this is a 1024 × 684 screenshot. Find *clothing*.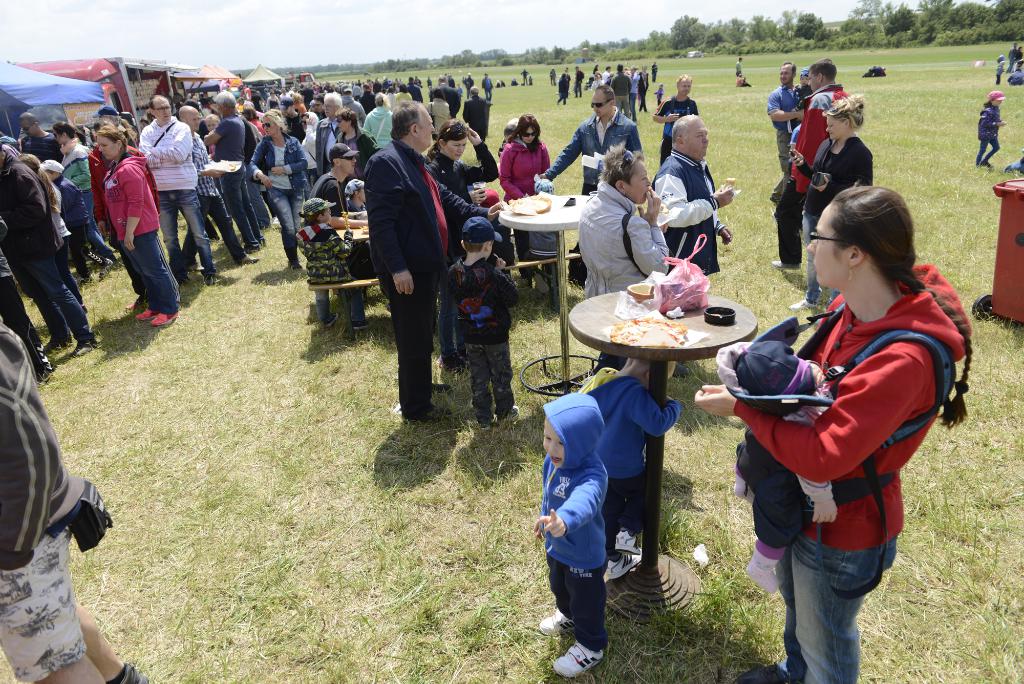
Bounding box: BBox(522, 72, 529, 86).
